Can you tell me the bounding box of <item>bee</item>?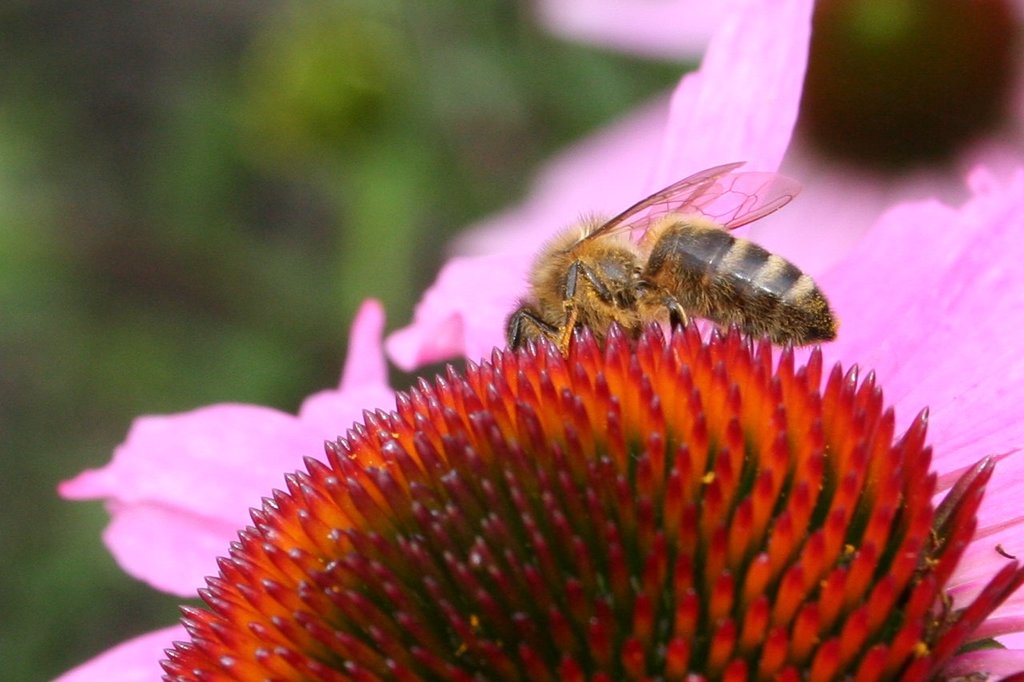
[493, 150, 839, 379].
